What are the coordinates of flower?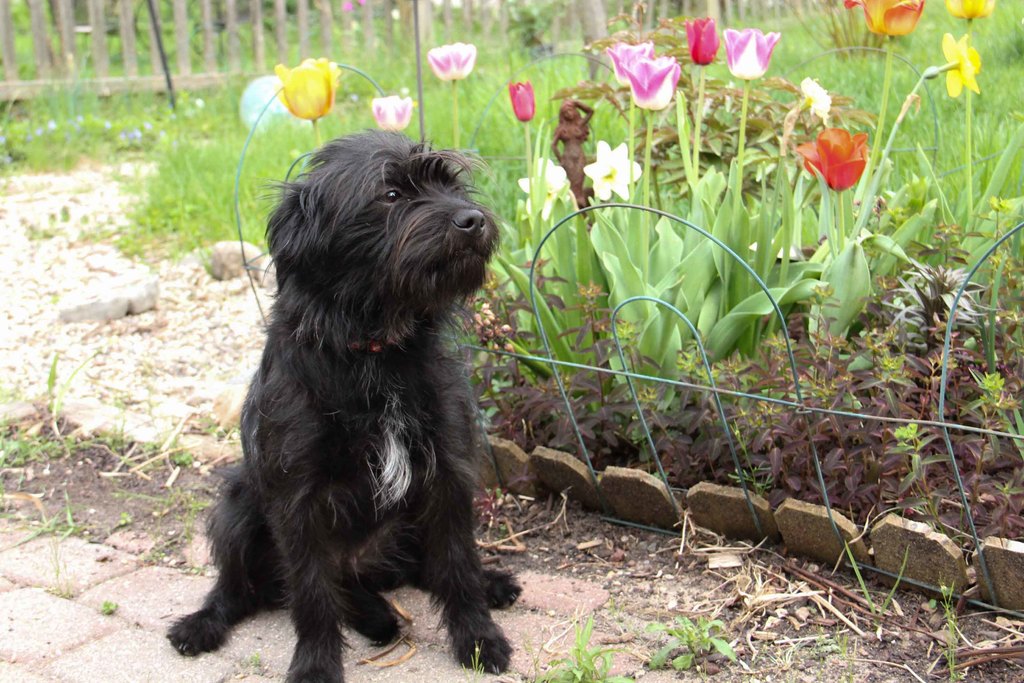
rect(426, 39, 480, 79).
